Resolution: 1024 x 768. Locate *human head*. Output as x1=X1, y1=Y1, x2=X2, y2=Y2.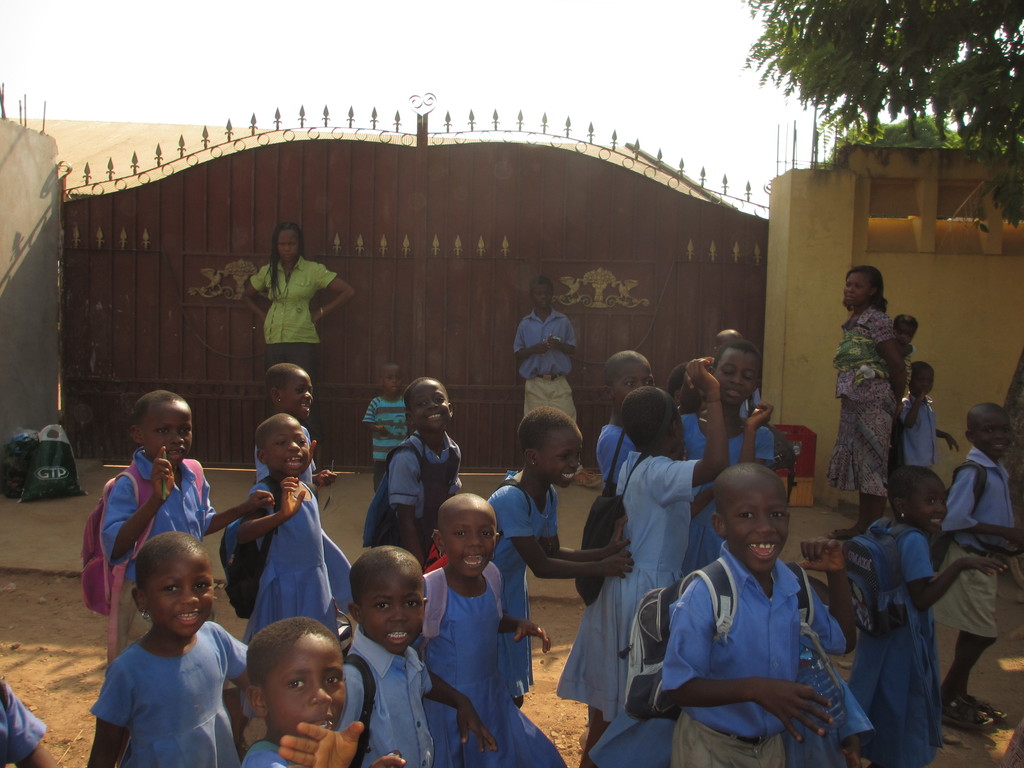
x1=378, y1=358, x2=401, y2=397.
